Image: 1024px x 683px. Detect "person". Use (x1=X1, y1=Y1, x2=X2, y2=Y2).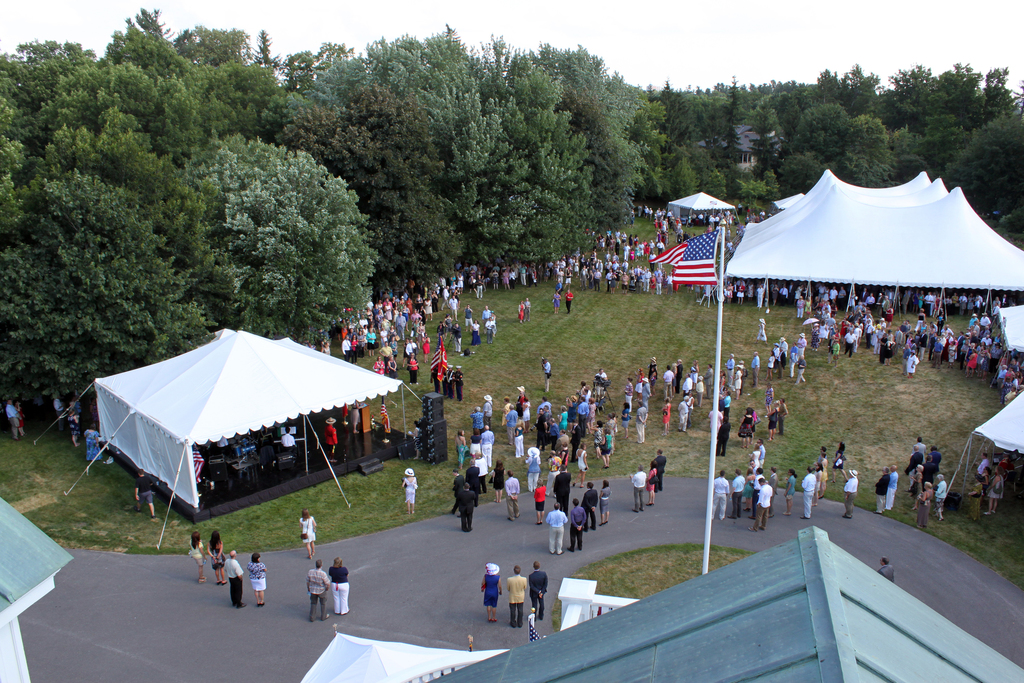
(x1=984, y1=466, x2=1004, y2=512).
